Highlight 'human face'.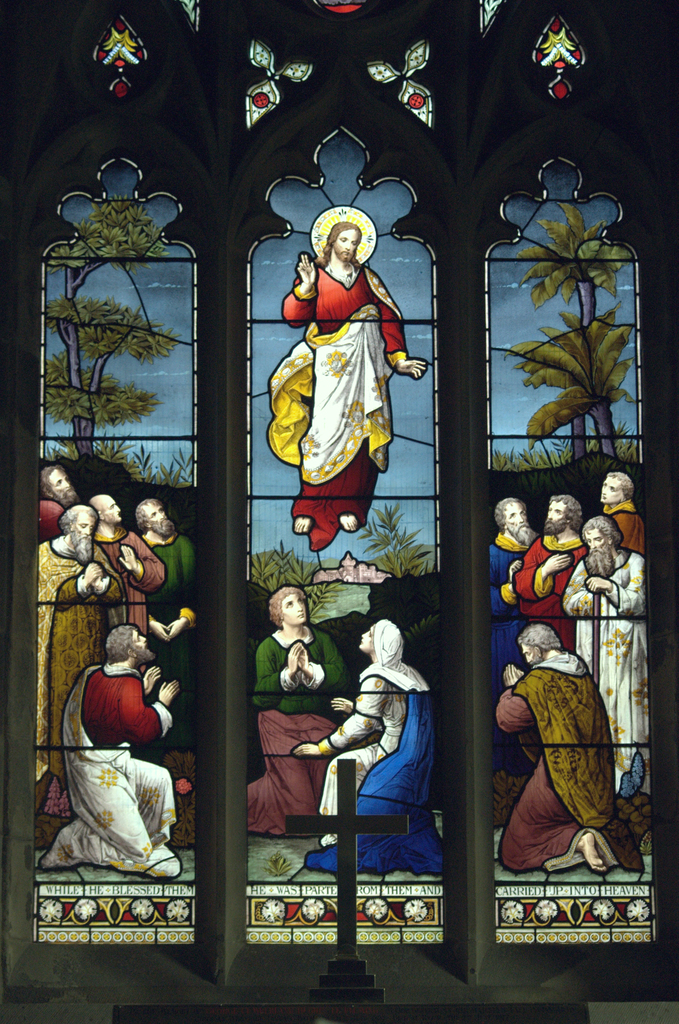
Highlighted region: (136,500,166,520).
